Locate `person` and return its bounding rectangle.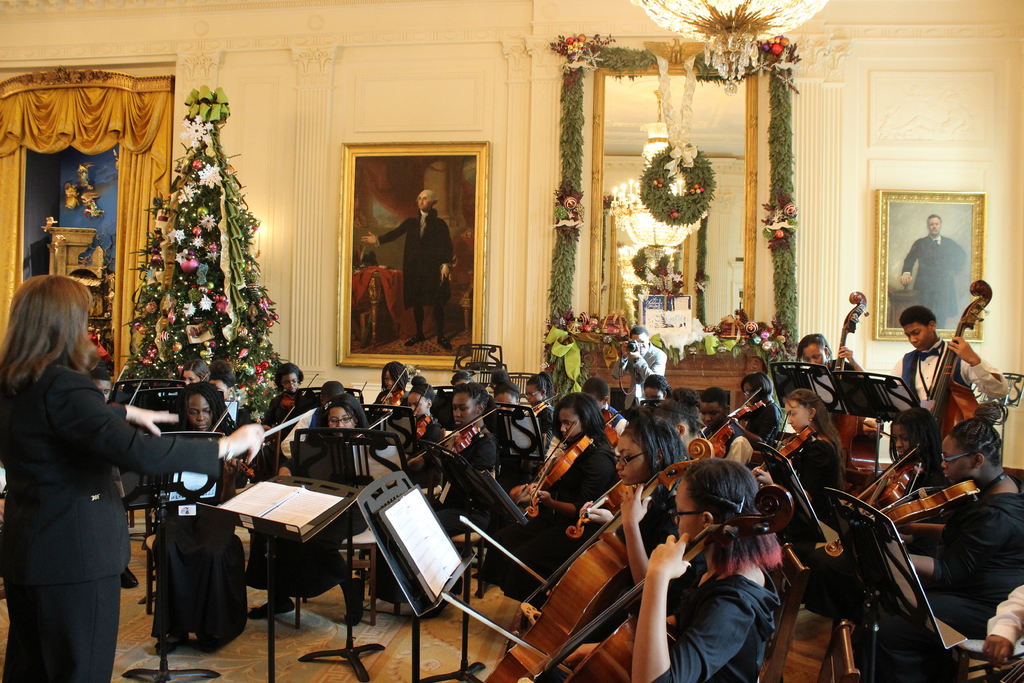
[350, 273, 390, 354].
